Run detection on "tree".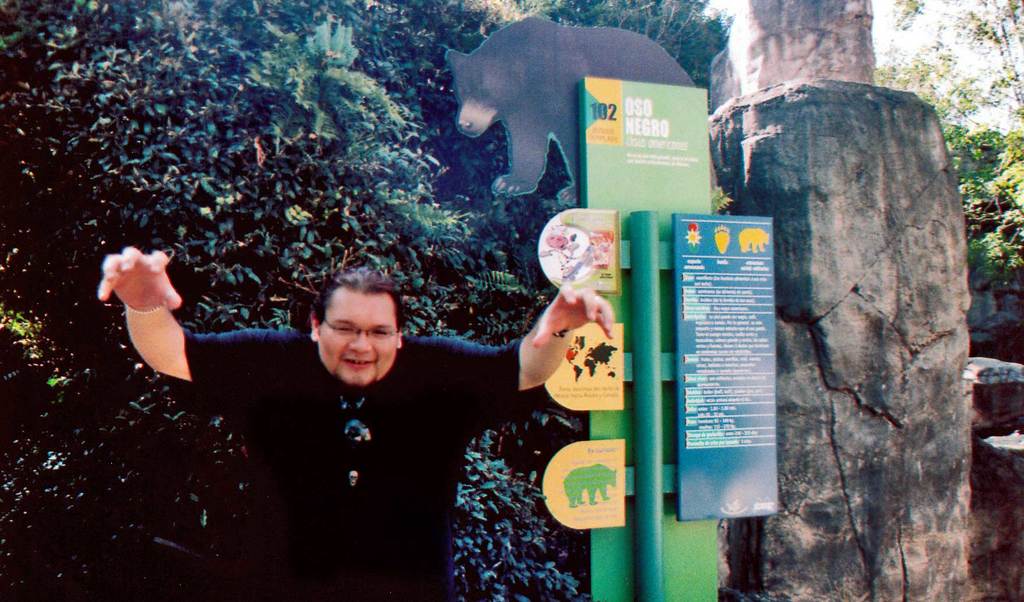
Result: box(0, 0, 589, 601).
